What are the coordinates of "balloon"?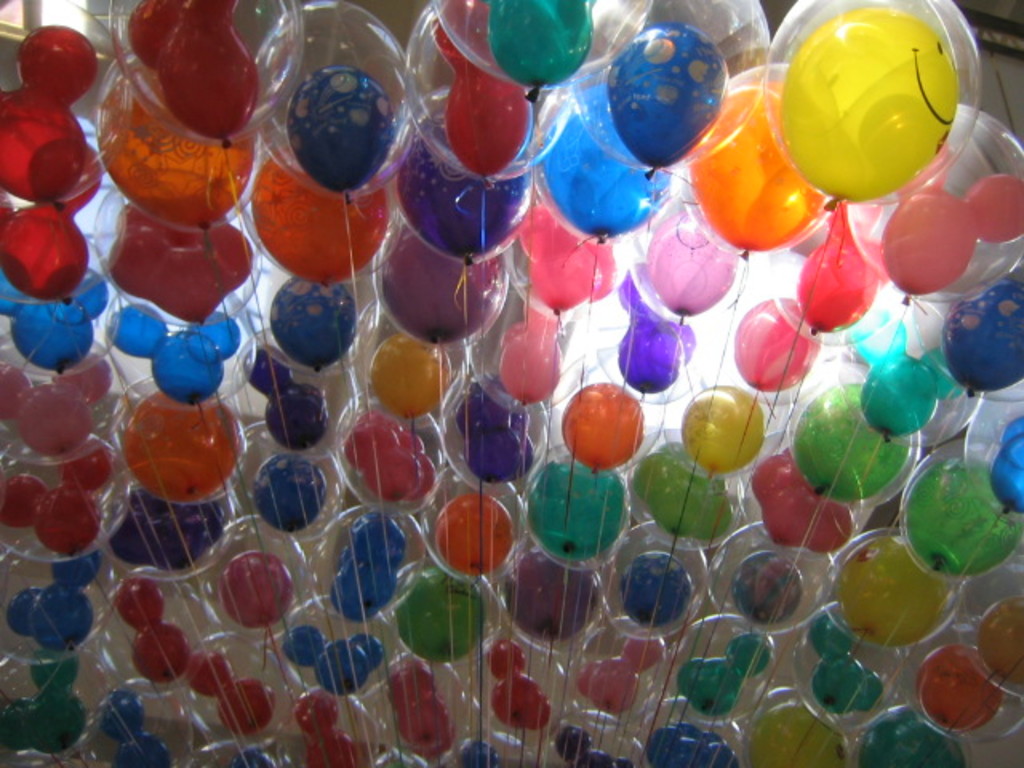
bbox=(525, 59, 686, 245).
